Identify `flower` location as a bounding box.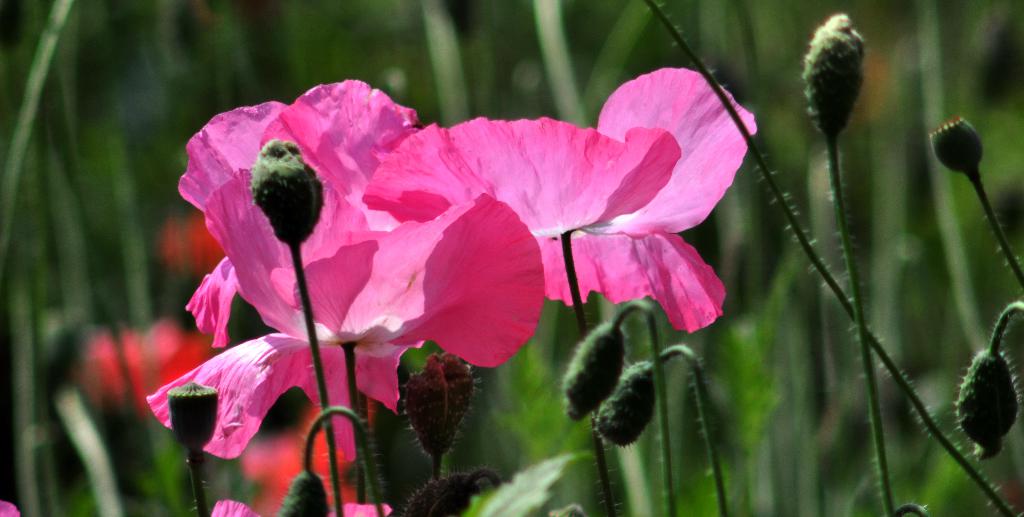
<box>84,316,215,420</box>.
